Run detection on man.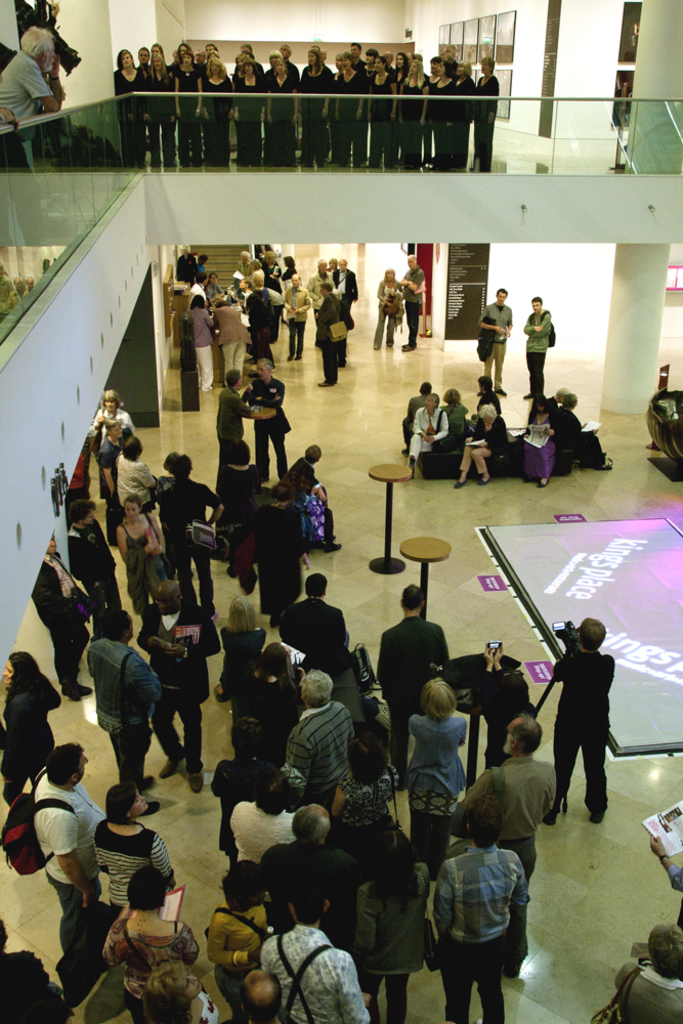
Result: region(379, 589, 452, 785).
